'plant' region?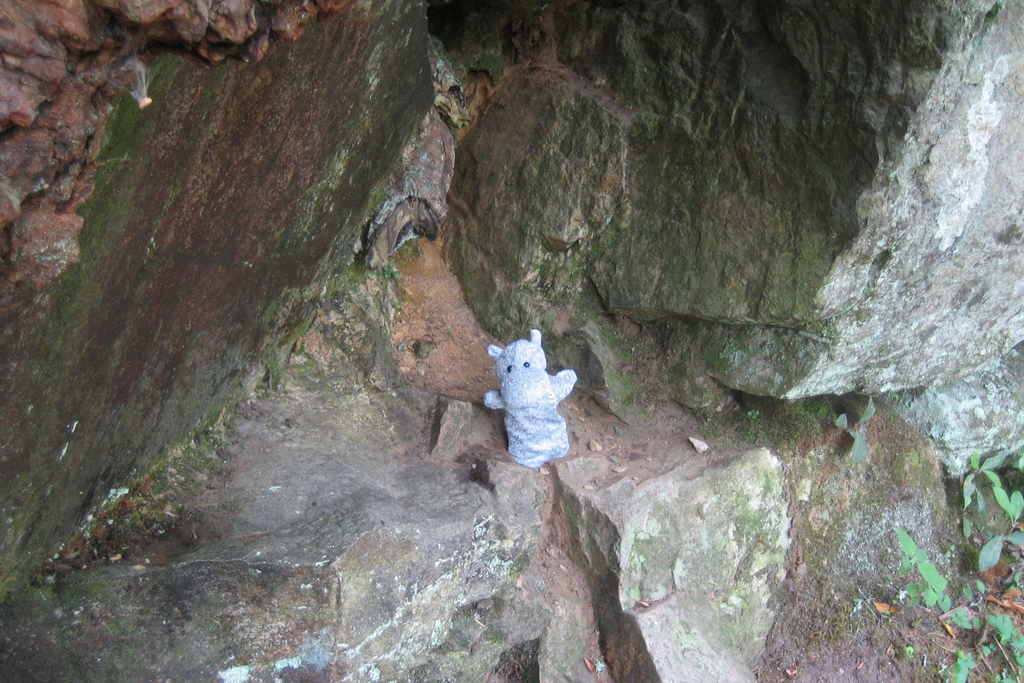
{"left": 763, "top": 397, "right": 829, "bottom": 447}
